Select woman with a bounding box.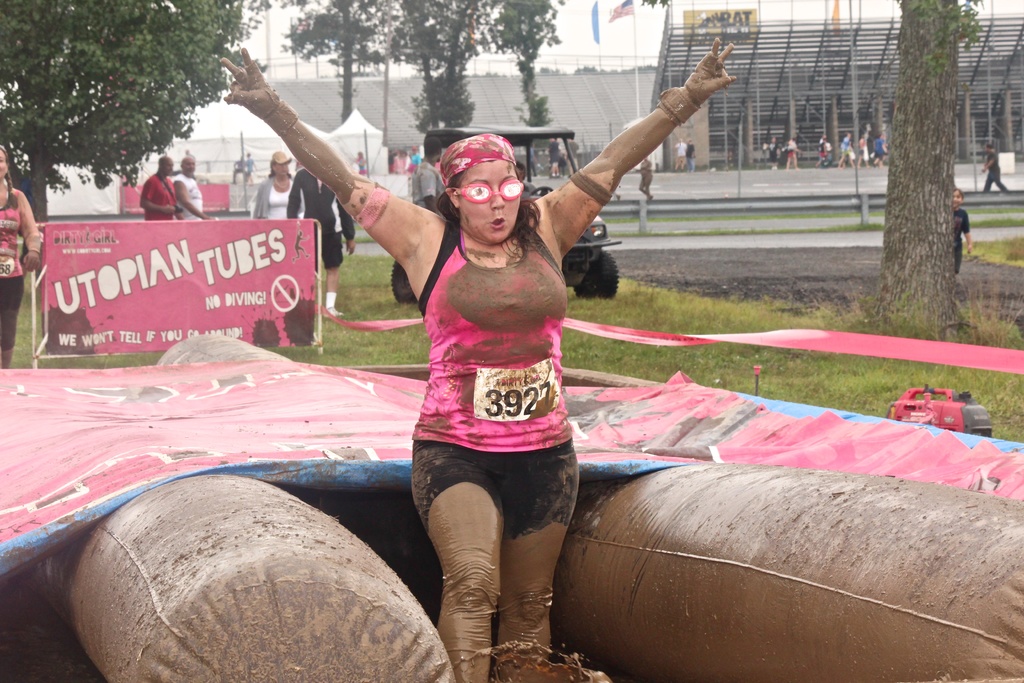
0 146 40 370.
